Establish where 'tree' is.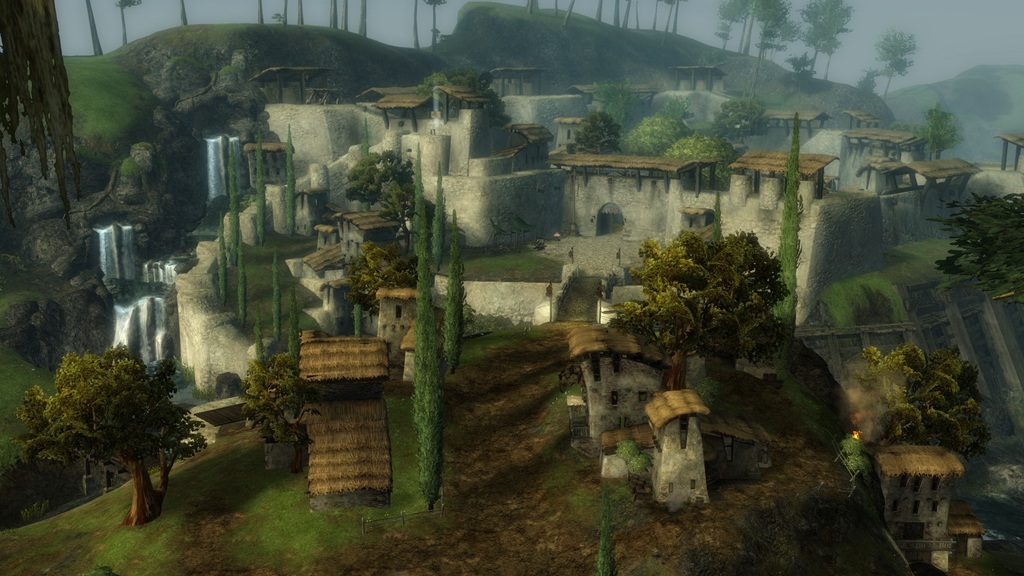
Established at region(232, 253, 249, 330).
